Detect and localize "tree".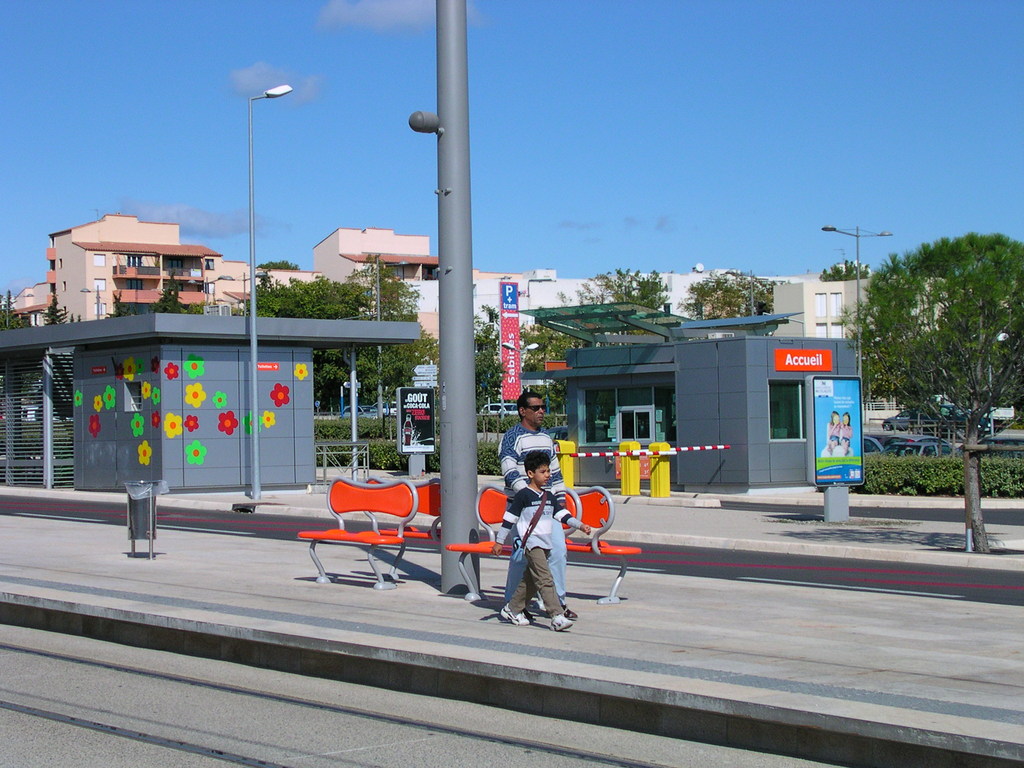
Localized at [470, 311, 515, 415].
